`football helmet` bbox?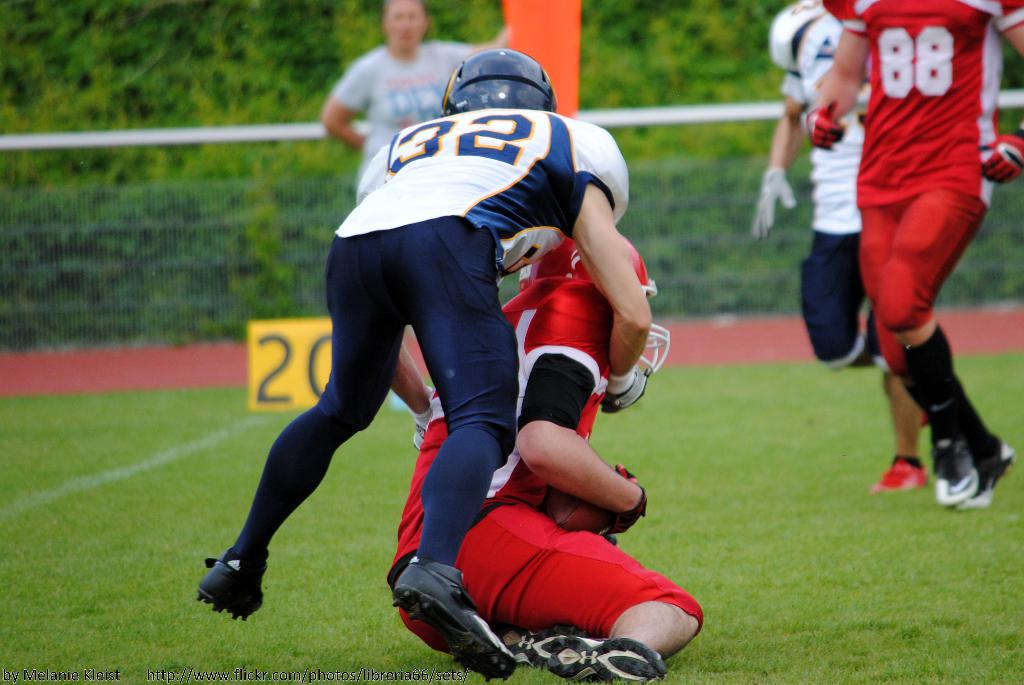
(left=515, top=233, right=669, bottom=297)
